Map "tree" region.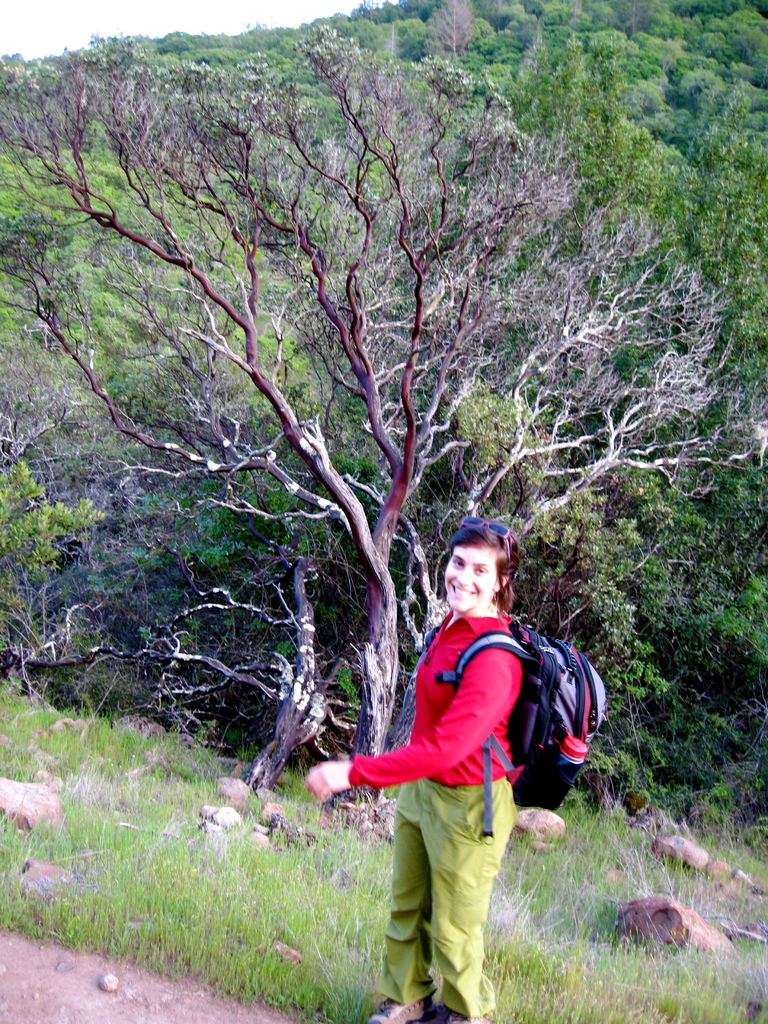
Mapped to left=0, top=0, right=767, bottom=839.
